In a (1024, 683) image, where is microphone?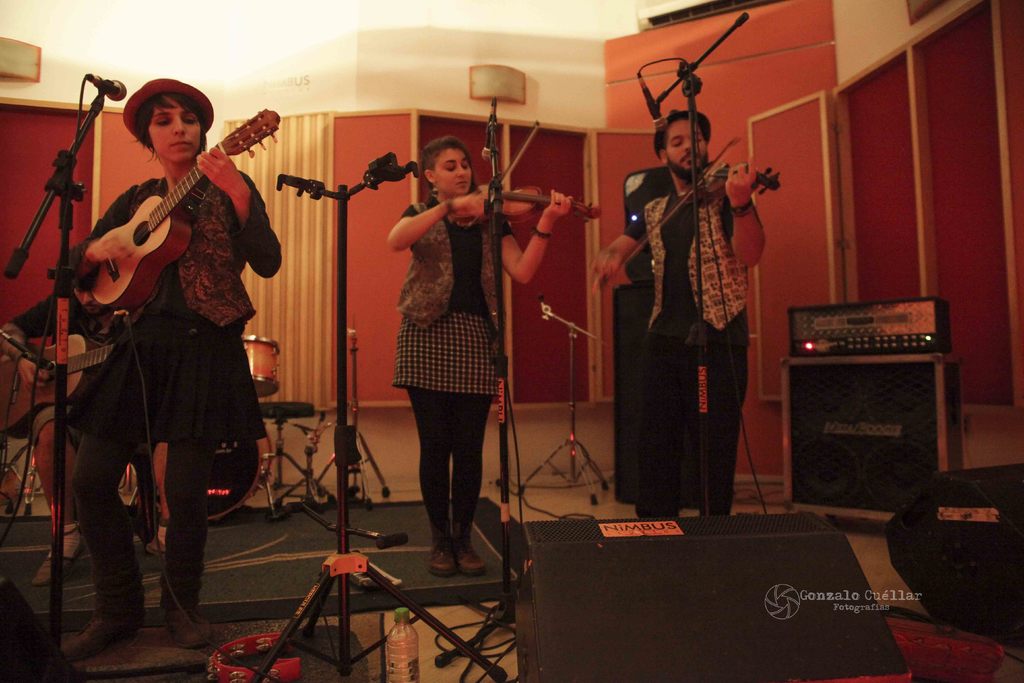
(x1=632, y1=74, x2=669, y2=135).
